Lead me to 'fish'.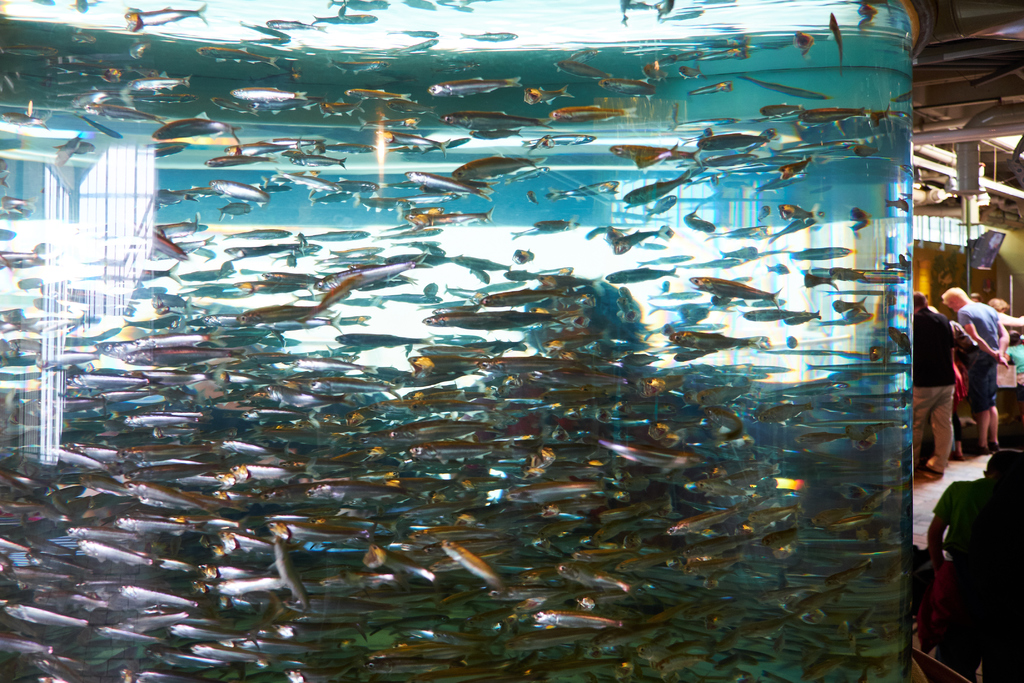
Lead to 252,99,319,117.
